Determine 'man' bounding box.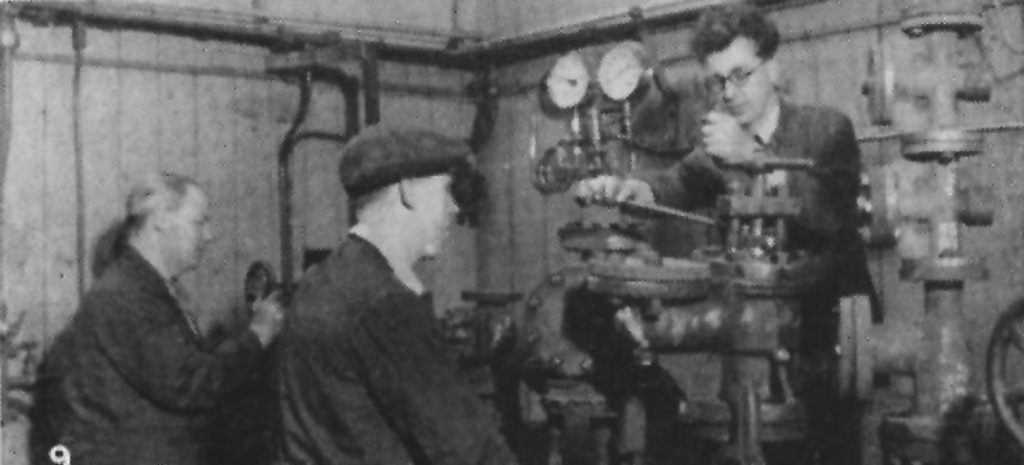
Determined: 245,111,511,464.
